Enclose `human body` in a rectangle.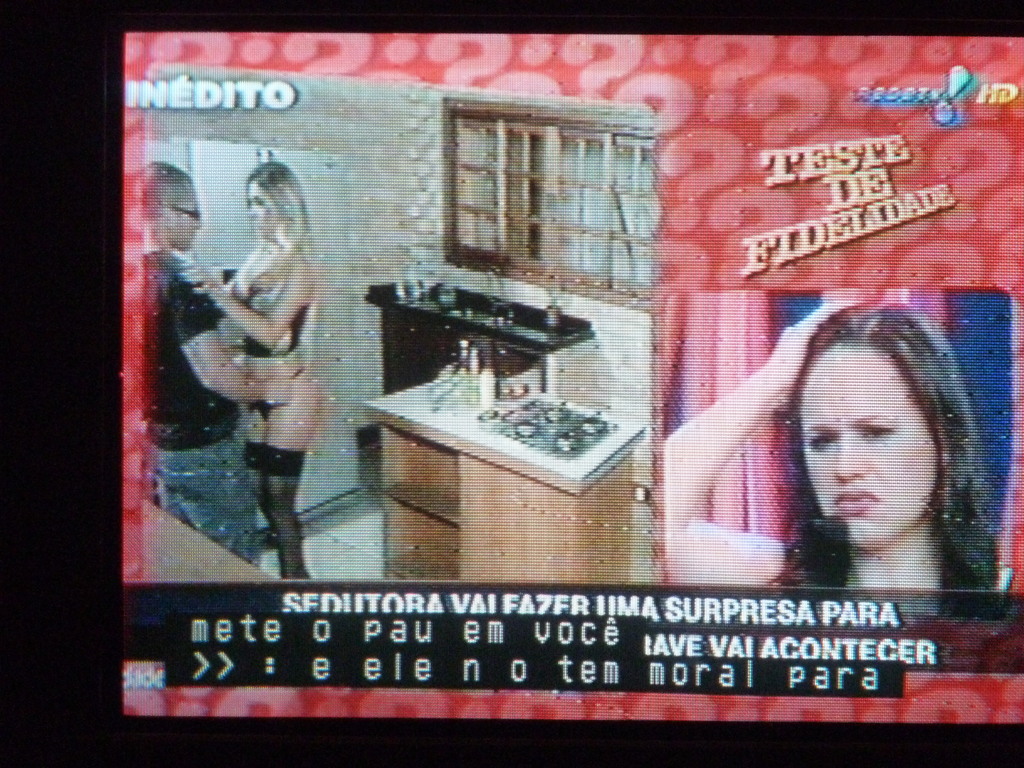
{"left": 665, "top": 296, "right": 1000, "bottom": 610}.
